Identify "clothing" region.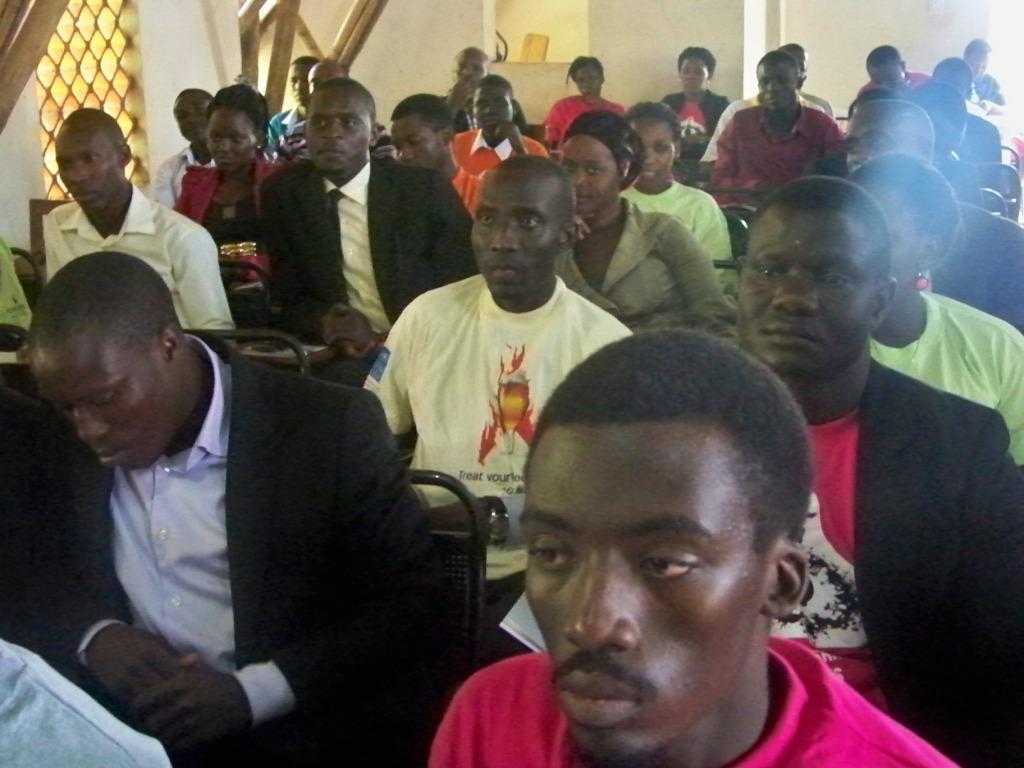
Region: 423,632,961,767.
